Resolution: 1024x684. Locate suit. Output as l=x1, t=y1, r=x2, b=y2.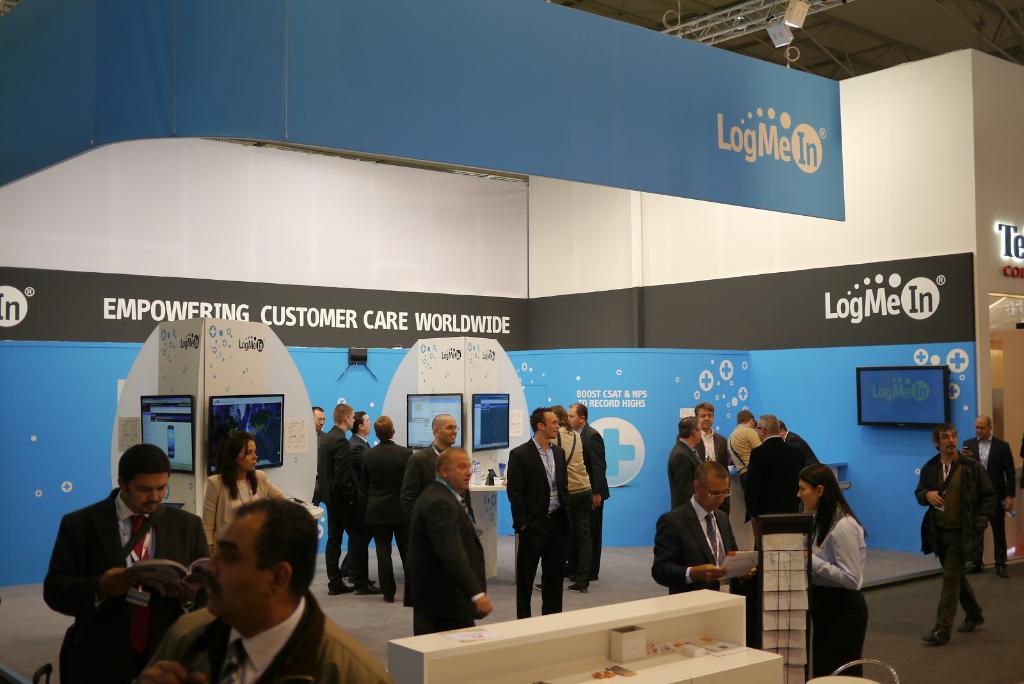
l=349, t=436, r=371, b=573.
